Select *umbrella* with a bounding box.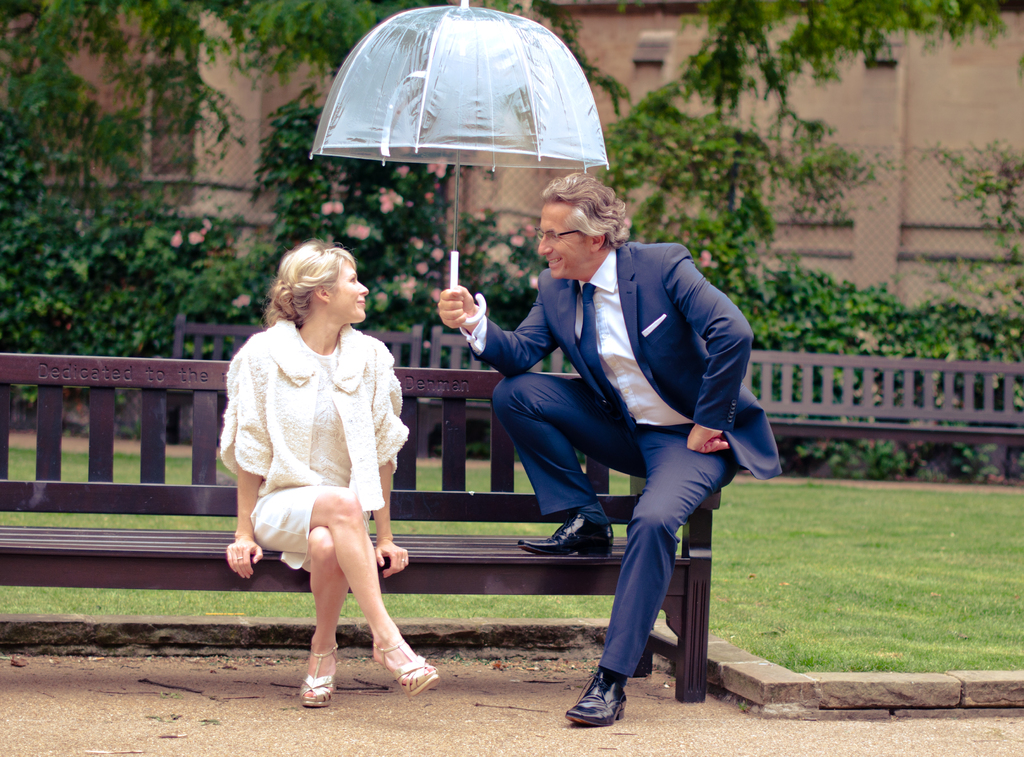
(x1=312, y1=0, x2=611, y2=322).
